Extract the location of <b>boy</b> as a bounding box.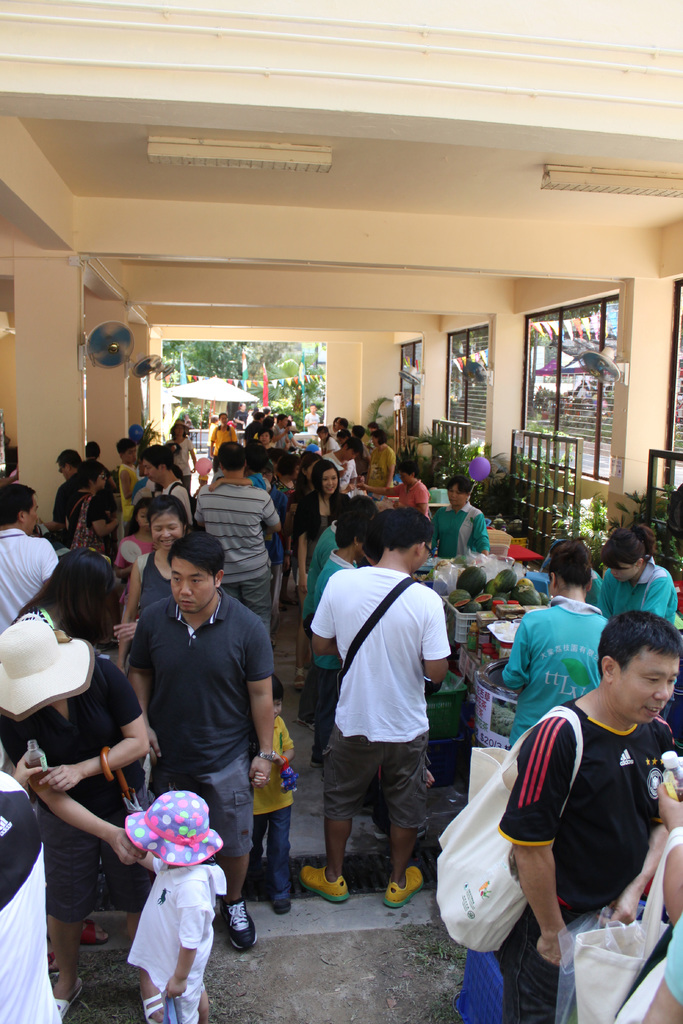
(143,451,193,528).
